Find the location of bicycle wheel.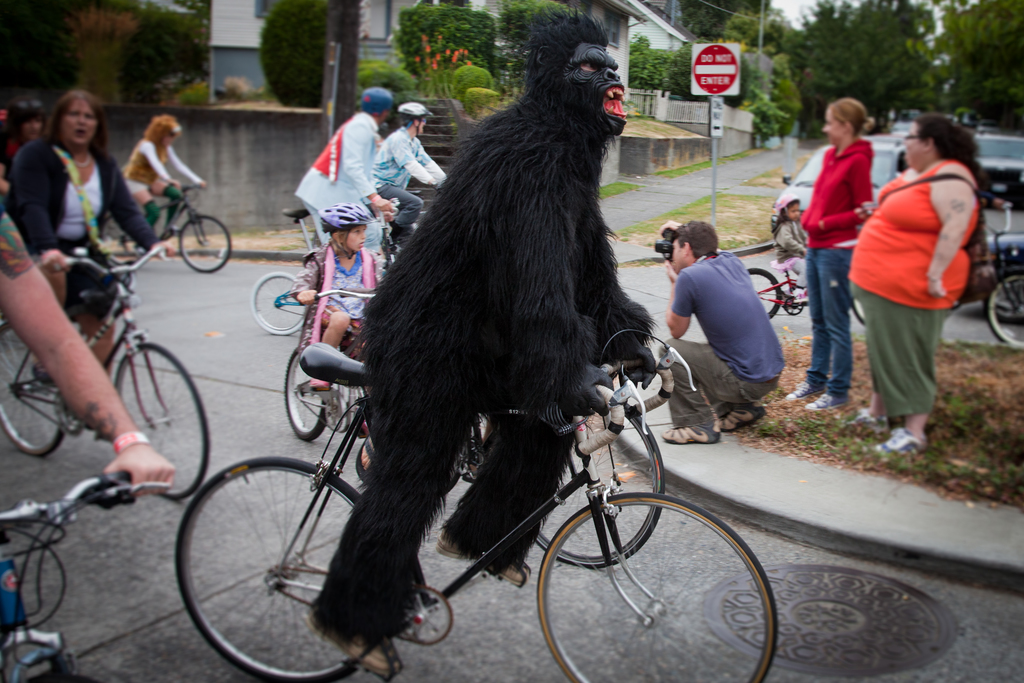
Location: <bbox>0, 317, 74, 462</bbox>.
